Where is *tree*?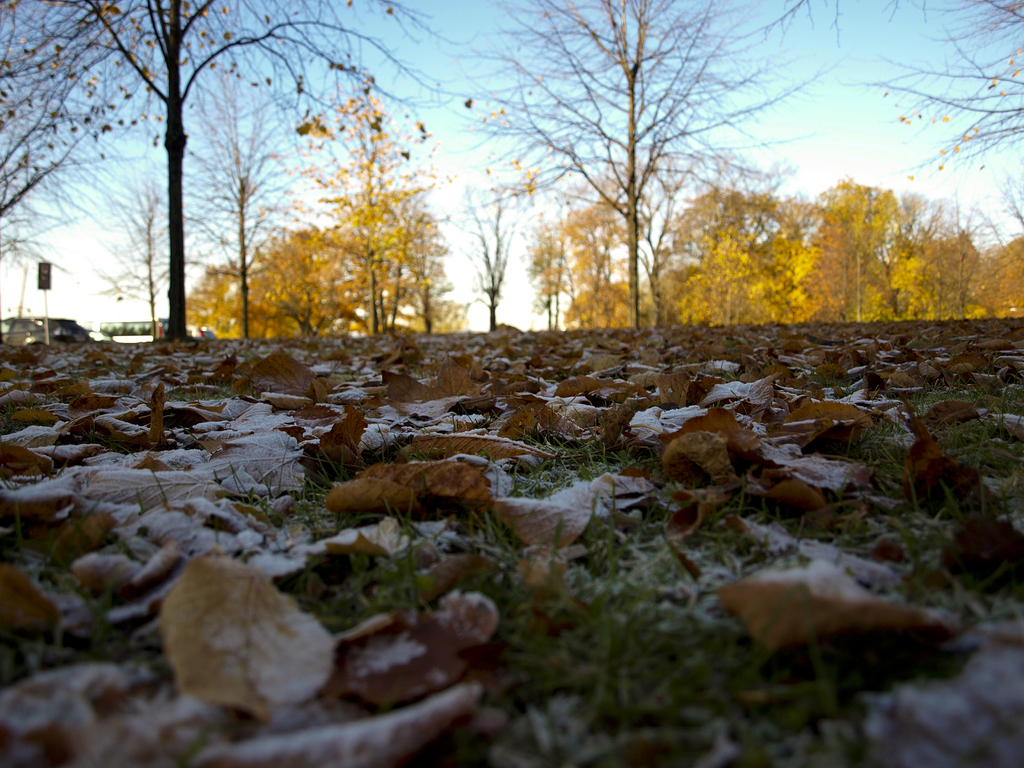
region(851, 0, 1023, 190).
